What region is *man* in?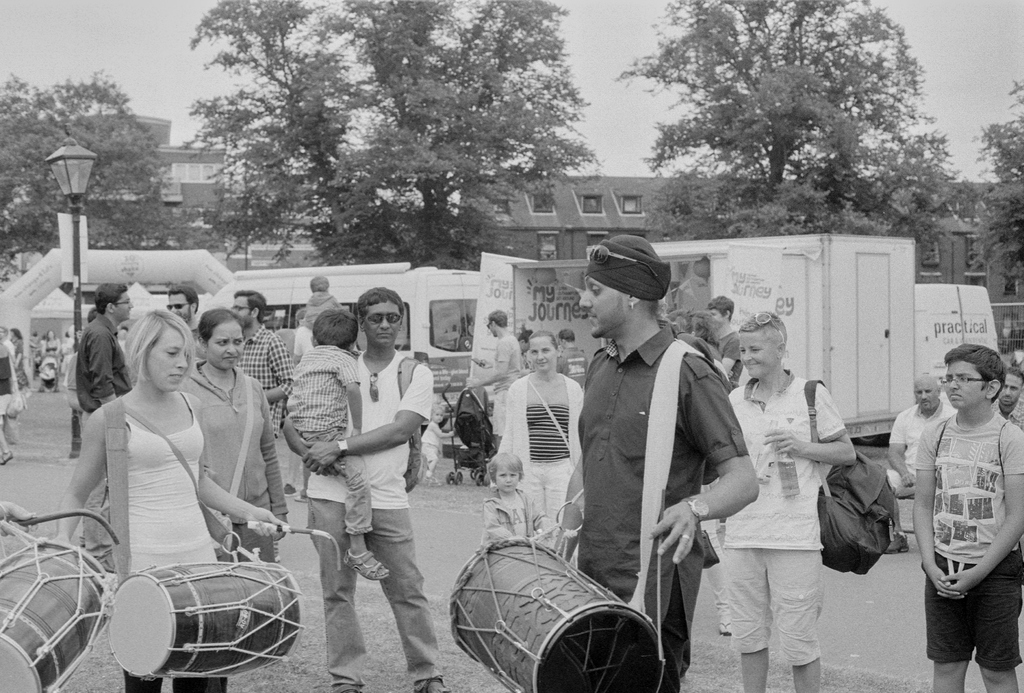
x1=276 y1=272 x2=440 y2=688.
